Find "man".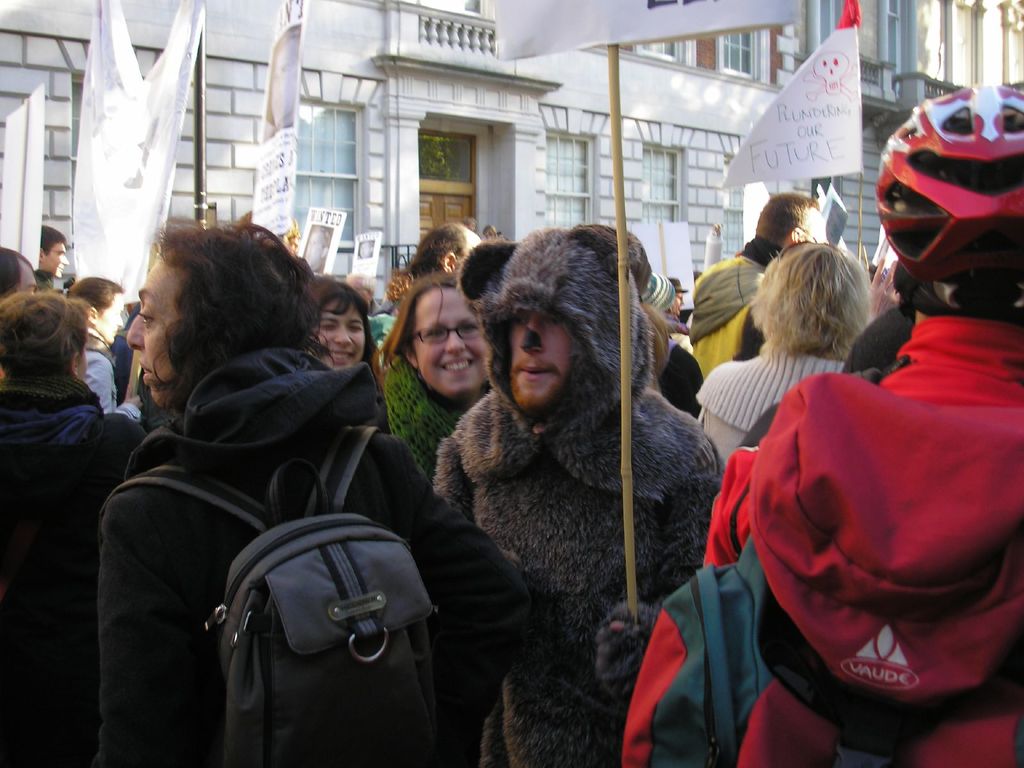
<box>356,238,374,257</box>.
